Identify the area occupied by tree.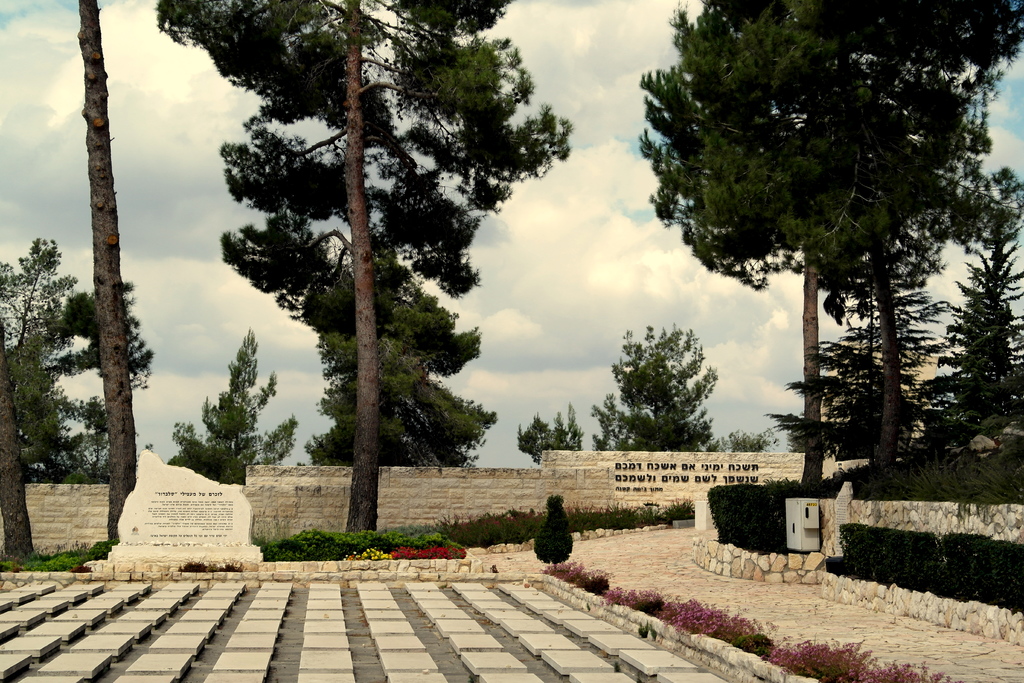
Area: [x1=155, y1=0, x2=577, y2=542].
